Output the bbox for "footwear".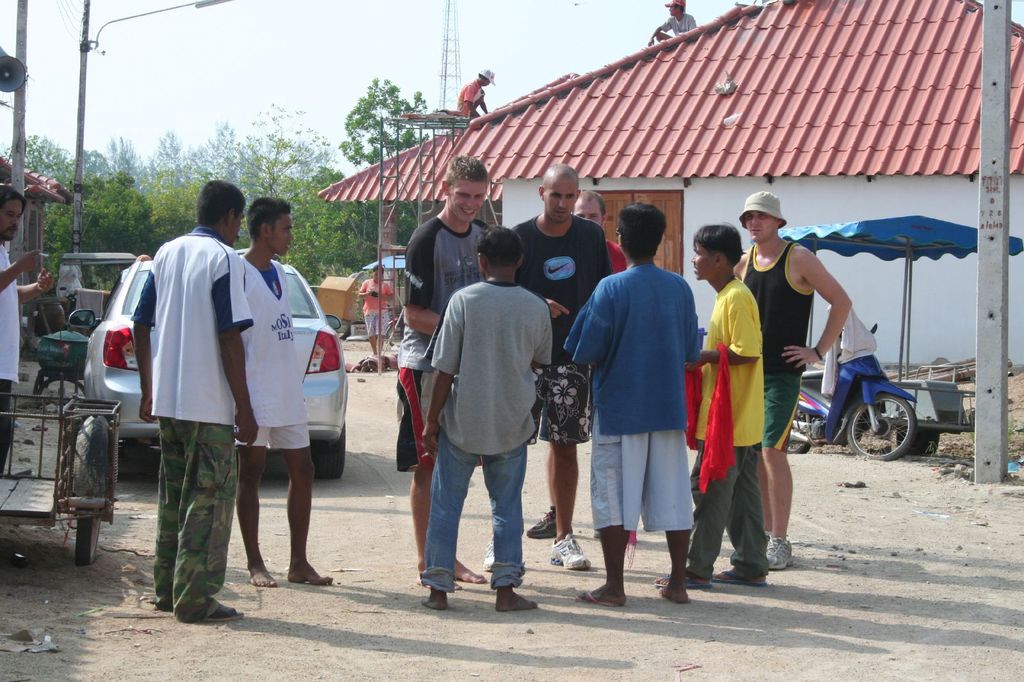
select_region(650, 561, 707, 586).
